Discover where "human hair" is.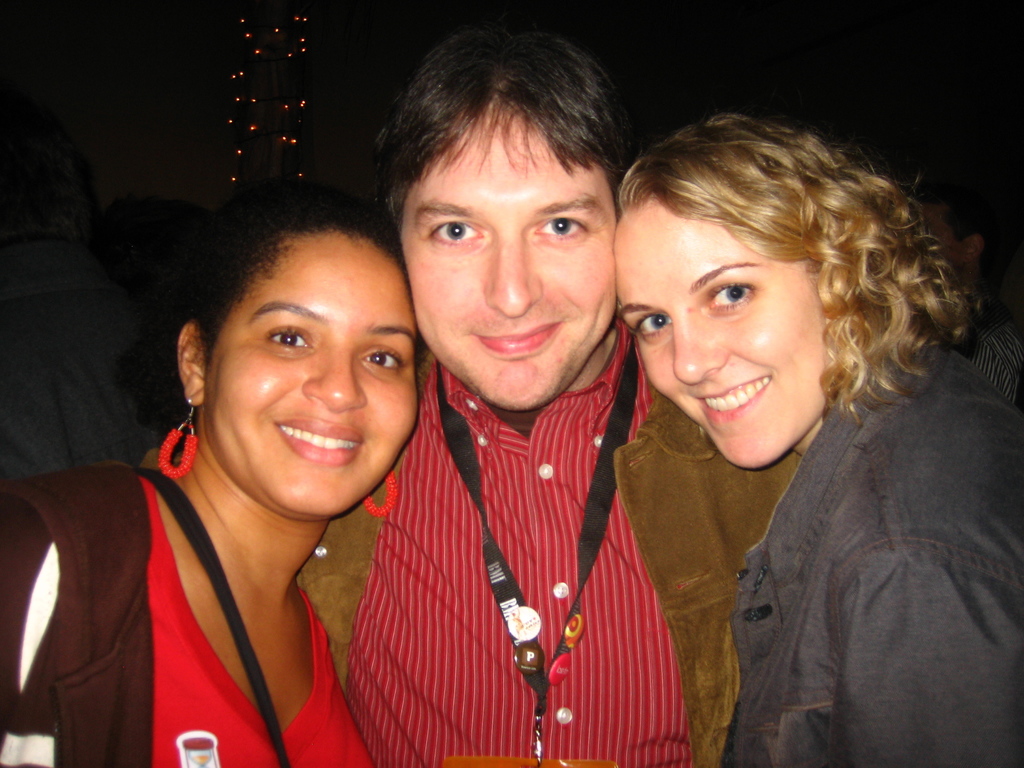
Discovered at {"x1": 607, "y1": 106, "x2": 957, "y2": 435}.
